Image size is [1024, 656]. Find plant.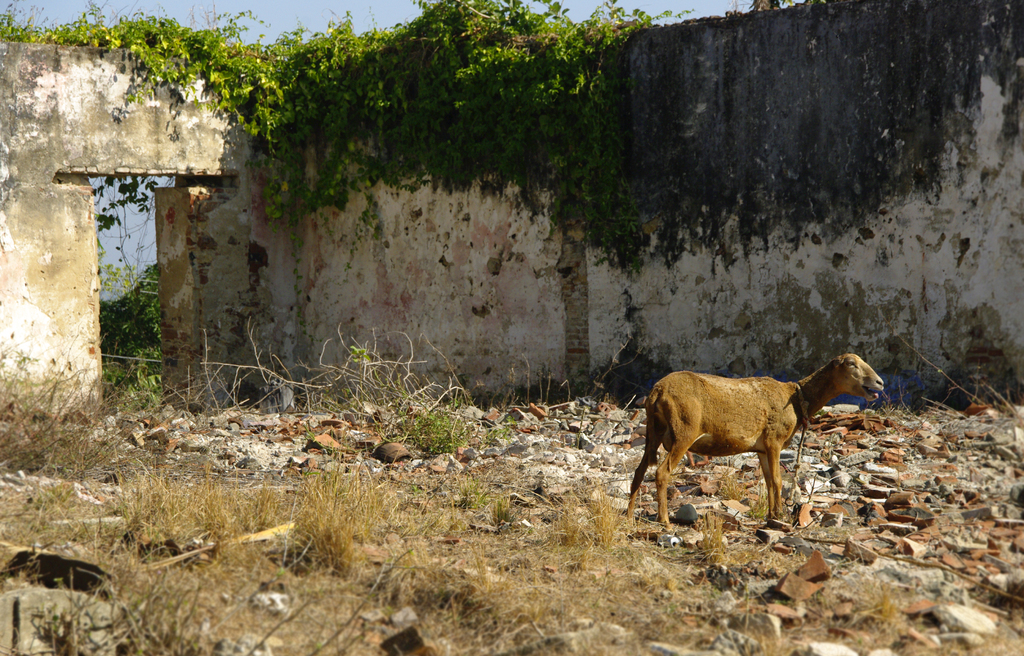
483/421/515/446.
